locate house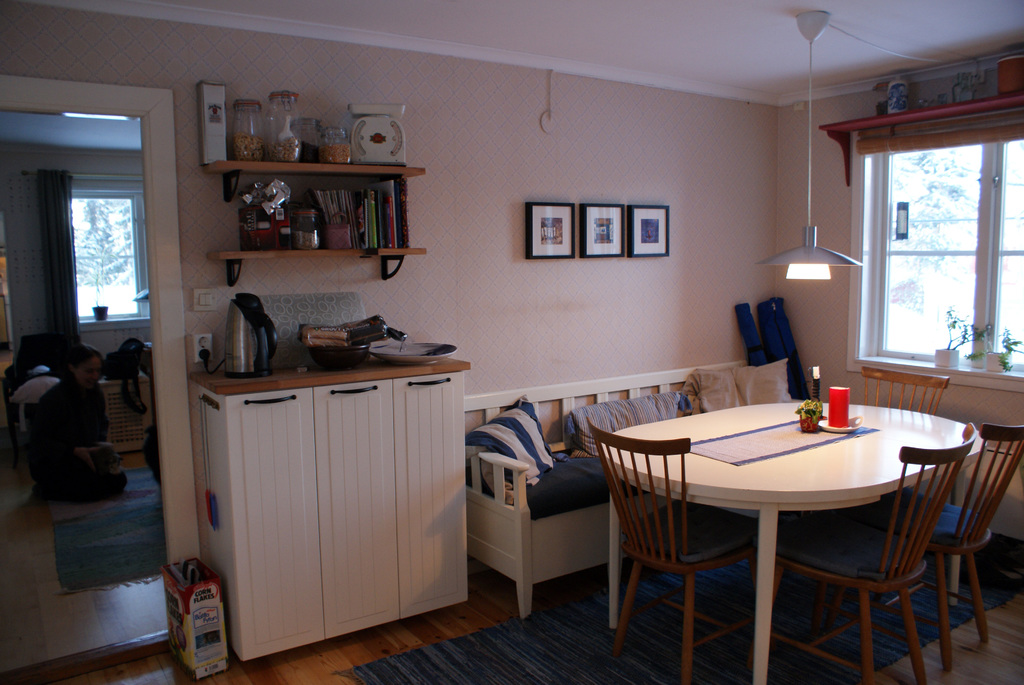
box=[0, 0, 1023, 684]
